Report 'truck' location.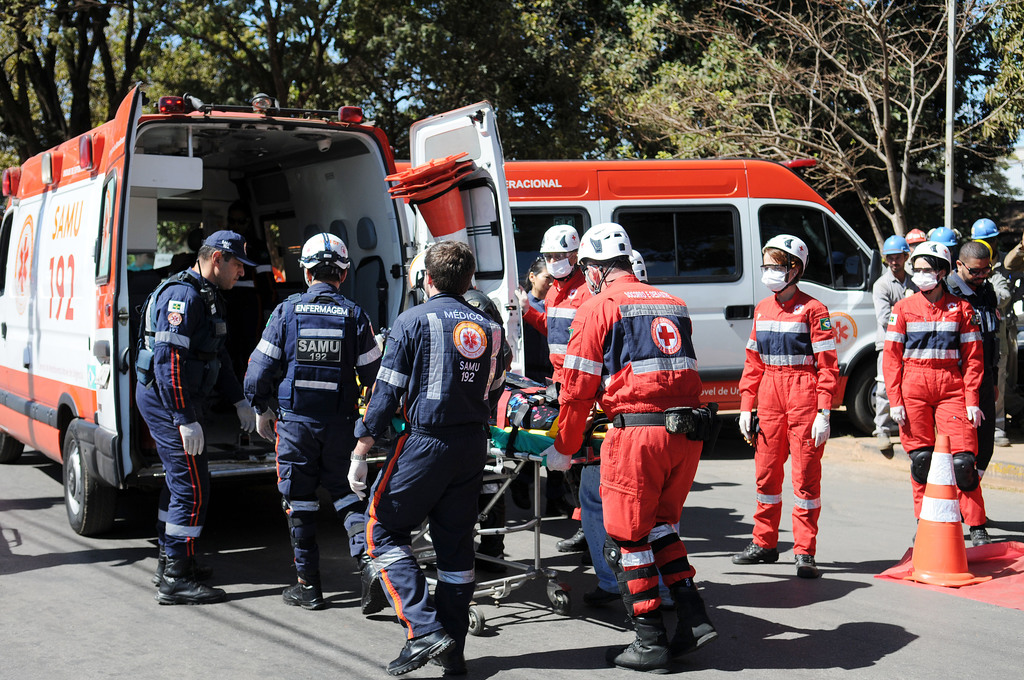
Report: bbox(0, 70, 538, 544).
